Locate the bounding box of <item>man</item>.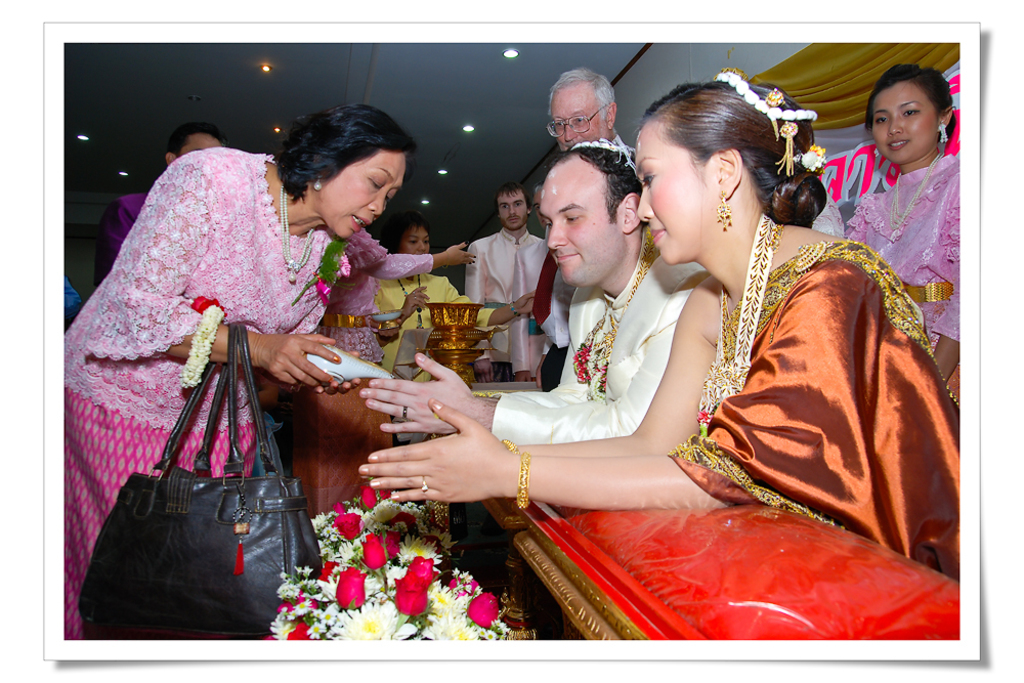
Bounding box: x1=506, y1=184, x2=572, y2=389.
